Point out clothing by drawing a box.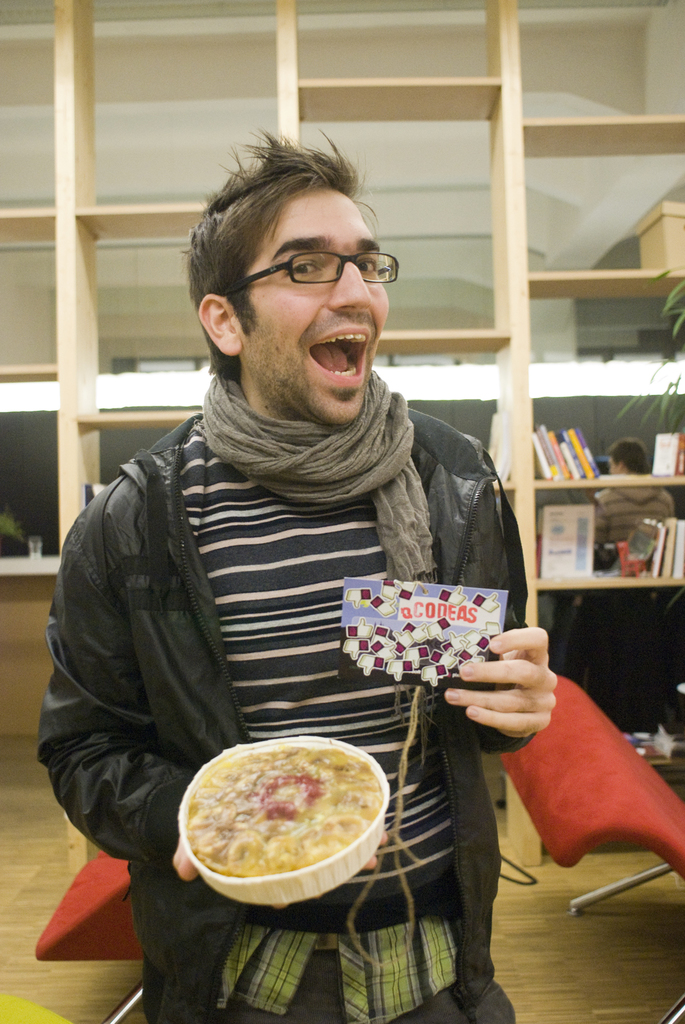
<box>35,269,565,981</box>.
